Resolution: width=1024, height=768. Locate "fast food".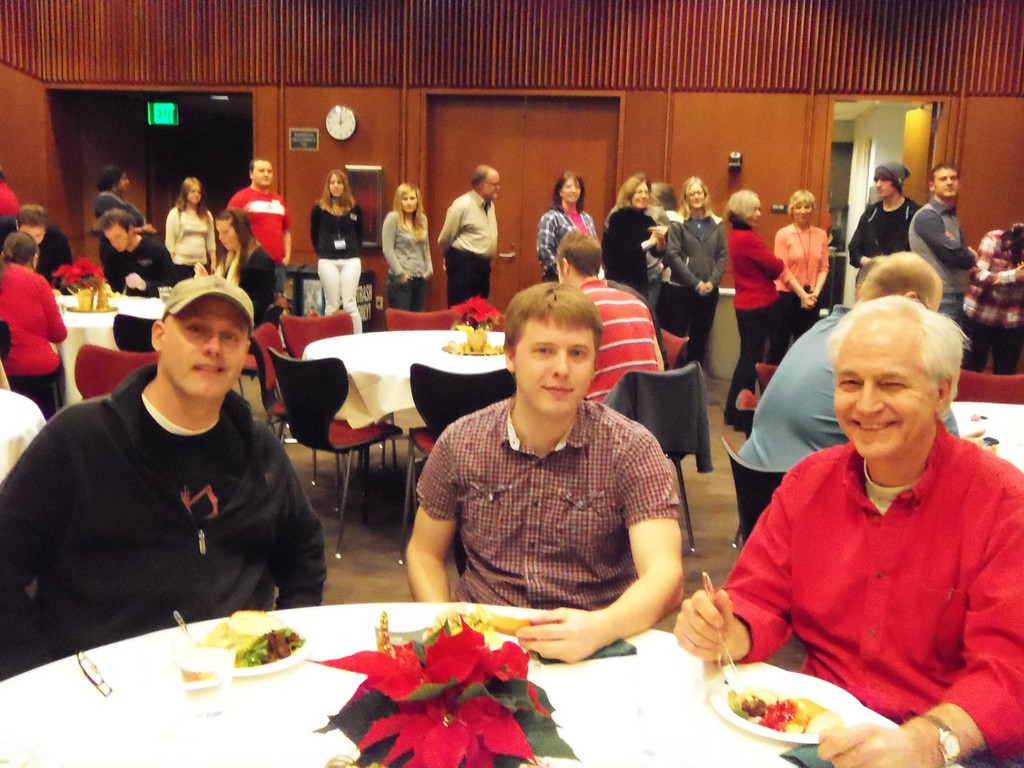
box(196, 605, 305, 666).
